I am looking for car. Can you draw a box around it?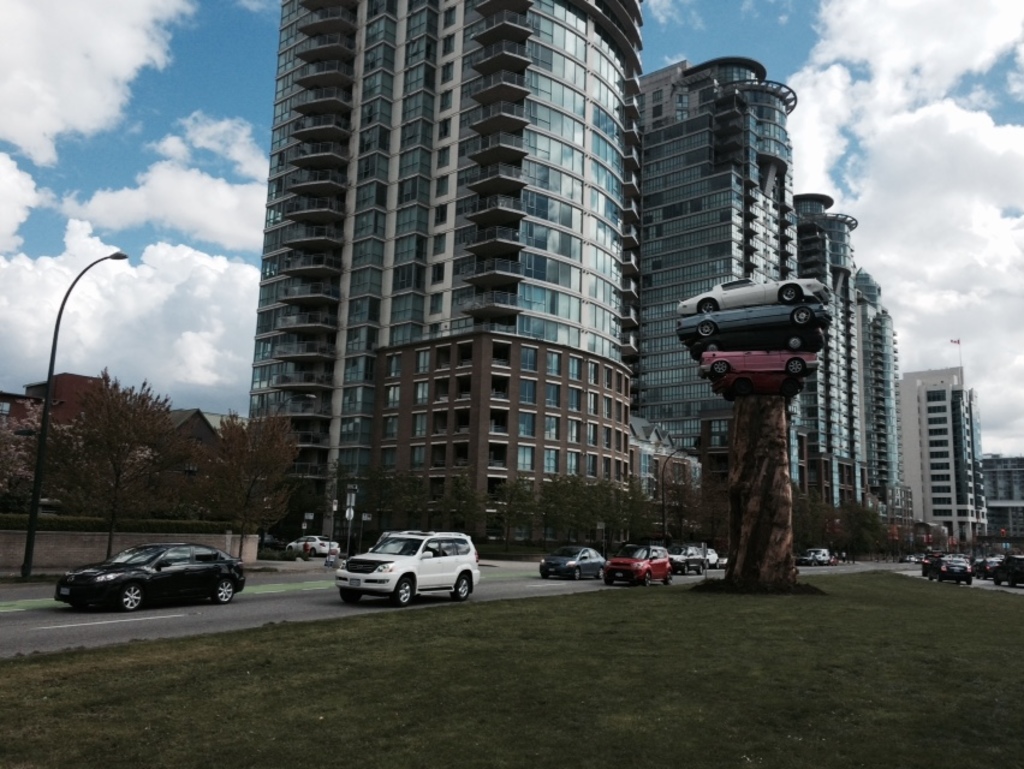
Sure, the bounding box is left=904, top=548, right=922, bottom=560.
